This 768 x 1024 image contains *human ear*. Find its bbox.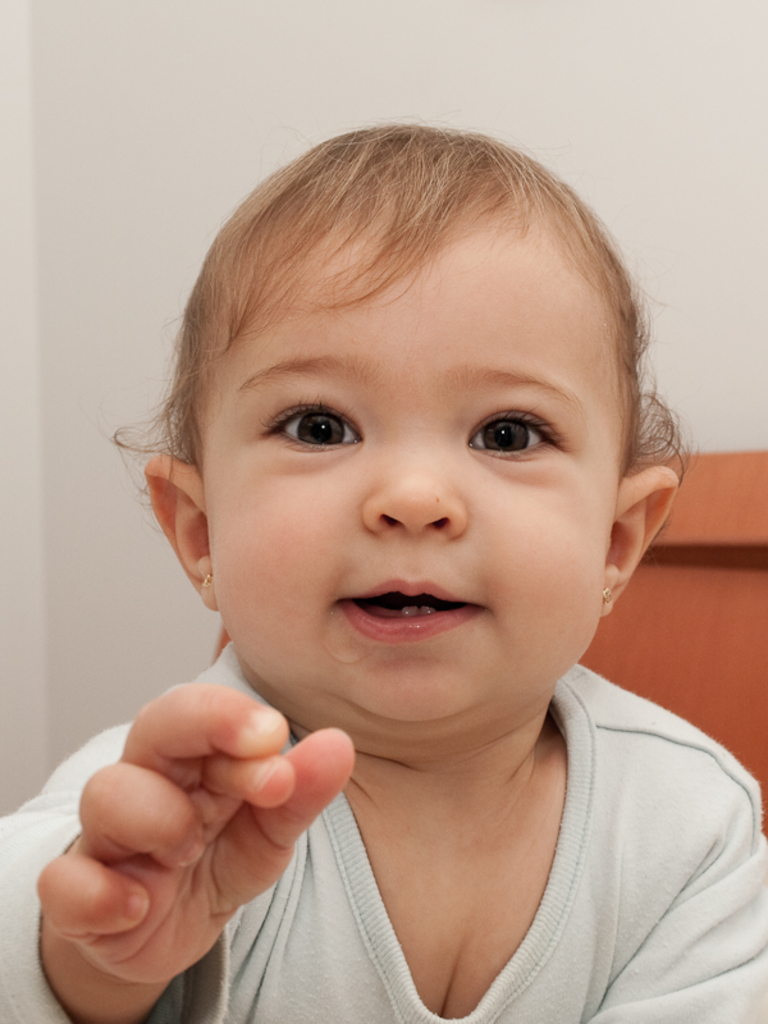
(x1=600, y1=463, x2=678, y2=617).
